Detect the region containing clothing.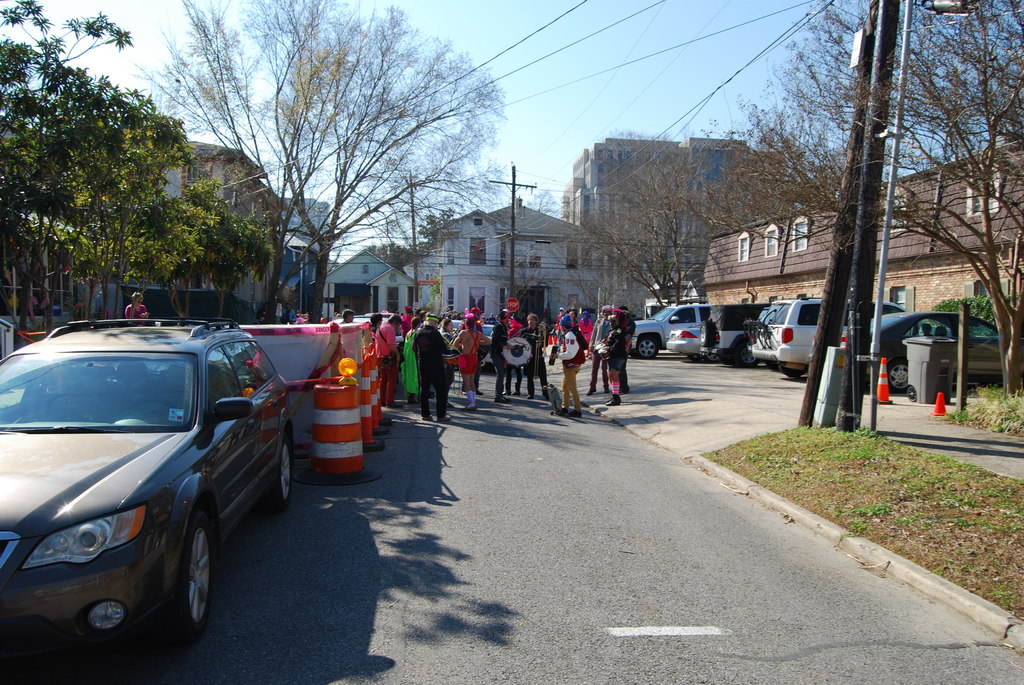
bbox(372, 317, 399, 407).
